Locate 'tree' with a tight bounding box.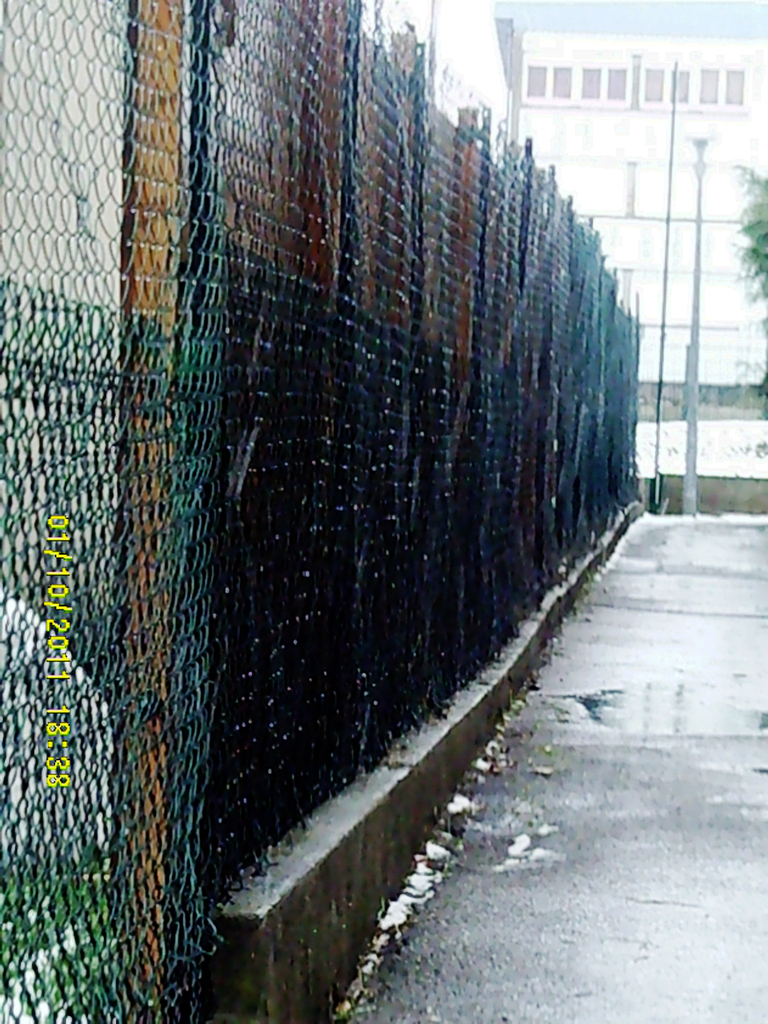
{"x1": 158, "y1": 0, "x2": 641, "y2": 1000}.
